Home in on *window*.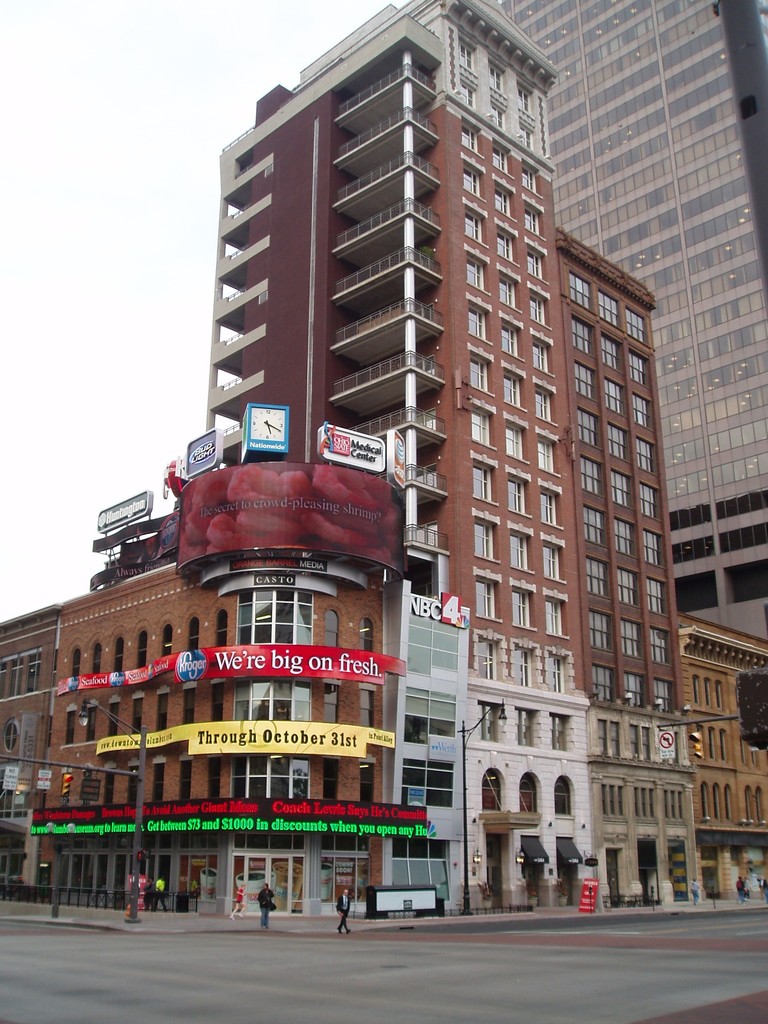
Homed in at rect(718, 729, 725, 762).
